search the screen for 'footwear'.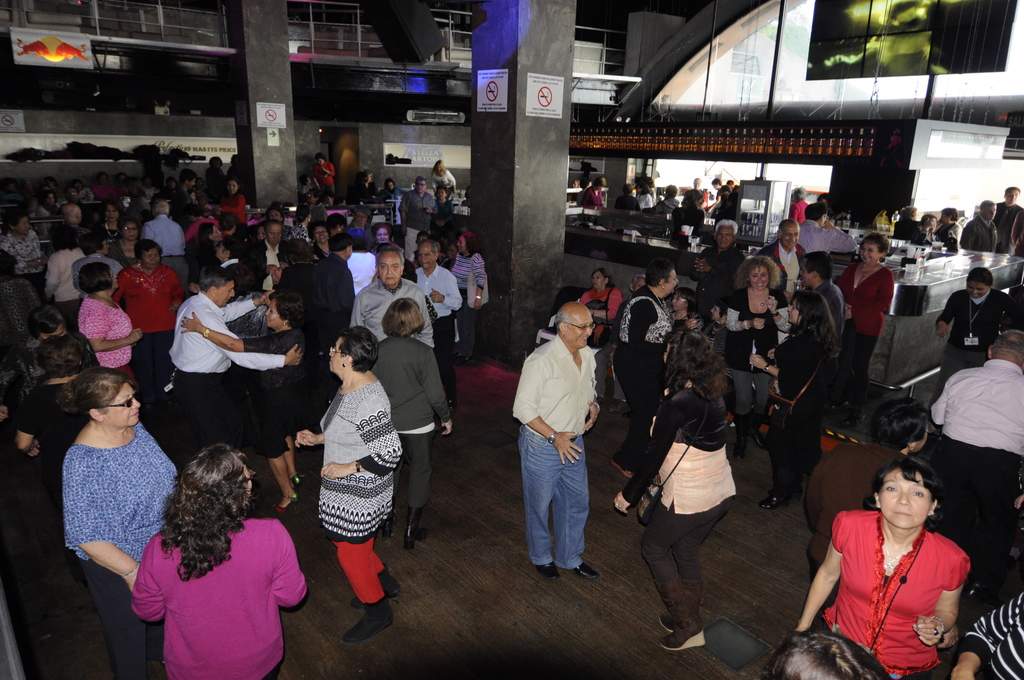
Found at (left=344, top=604, right=388, bottom=642).
